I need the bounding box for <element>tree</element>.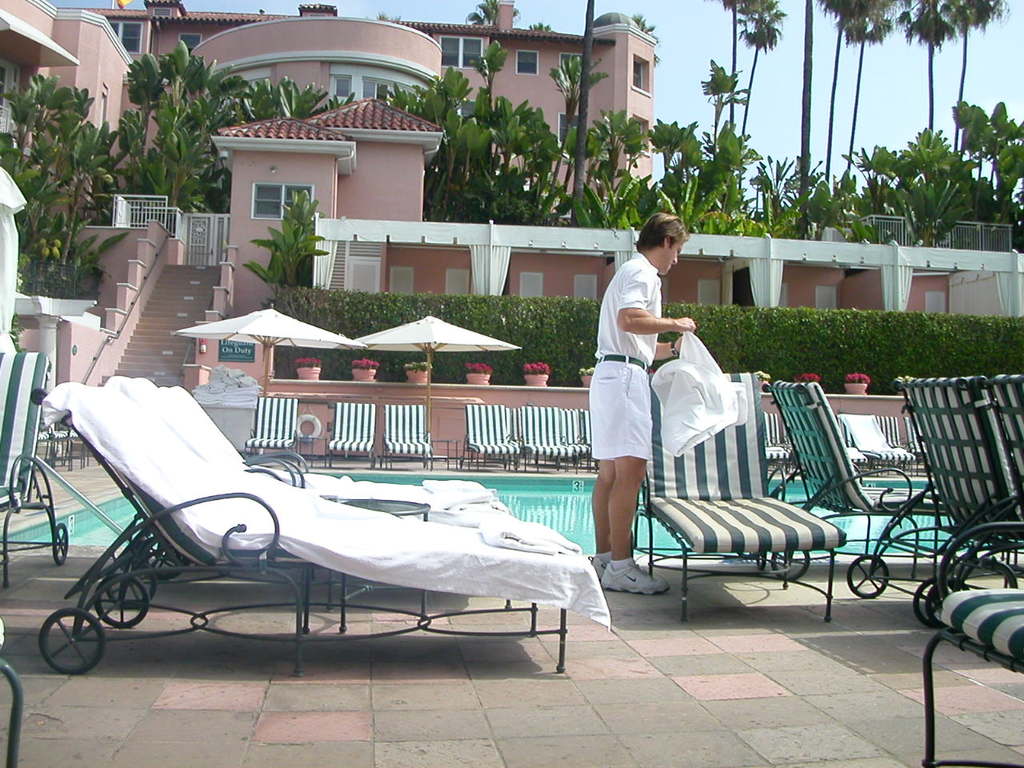
Here it is: 940/94/1023/224.
